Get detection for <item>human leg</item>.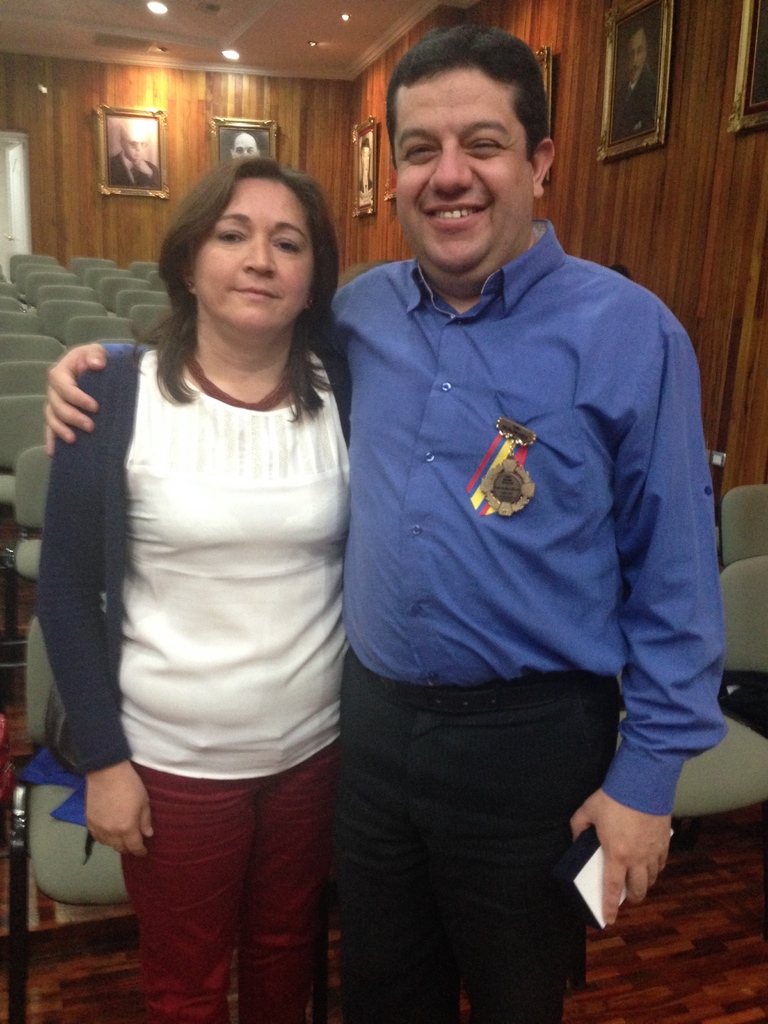
Detection: x1=125 y1=755 x2=255 y2=1014.
